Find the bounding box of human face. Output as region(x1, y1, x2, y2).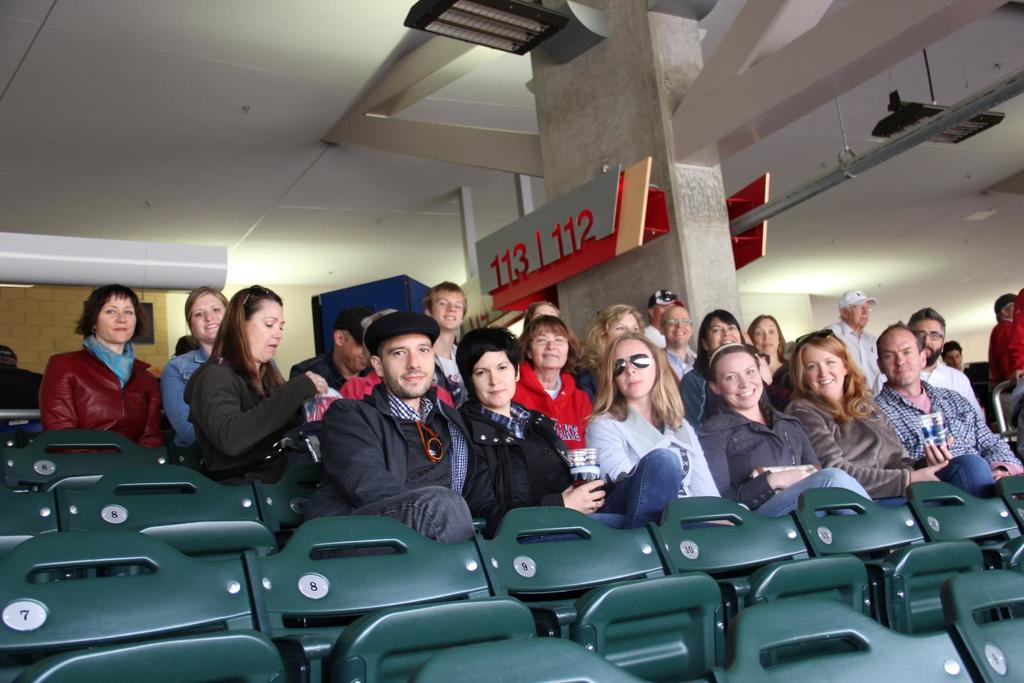
region(851, 304, 870, 330).
